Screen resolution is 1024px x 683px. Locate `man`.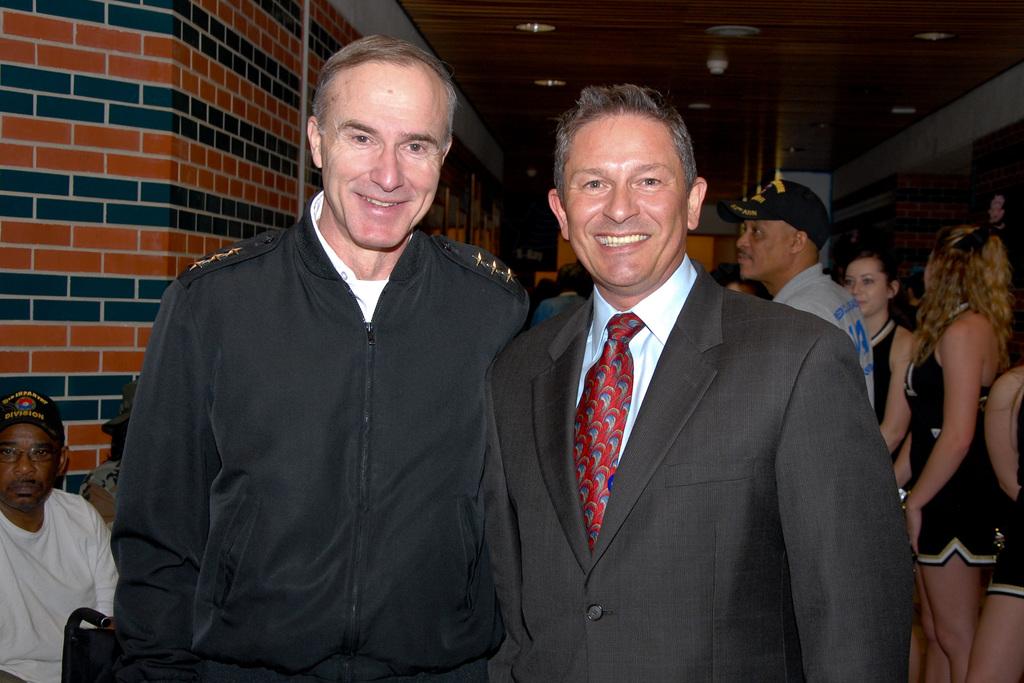
(left=720, top=177, right=876, bottom=409).
